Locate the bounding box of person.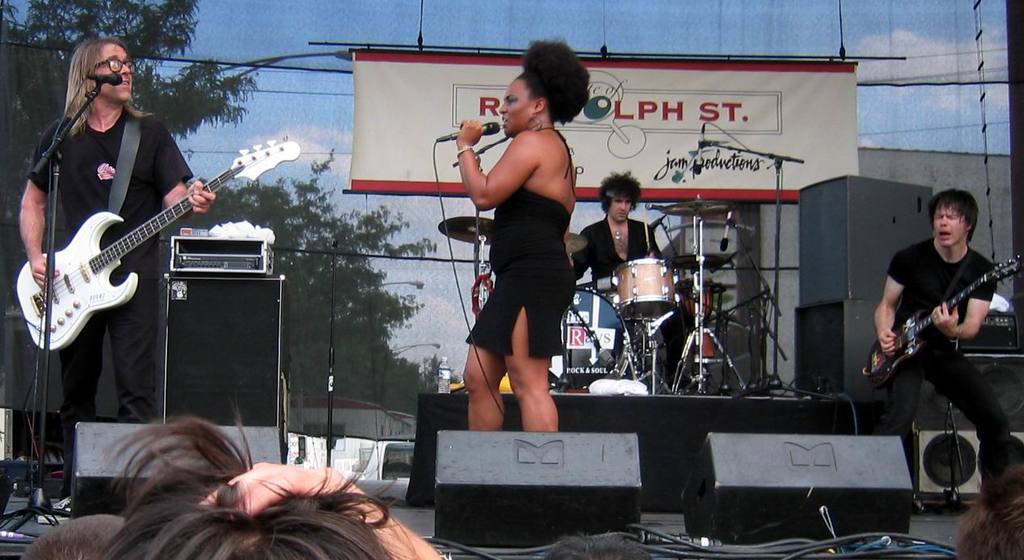
Bounding box: 94:409:449:559.
